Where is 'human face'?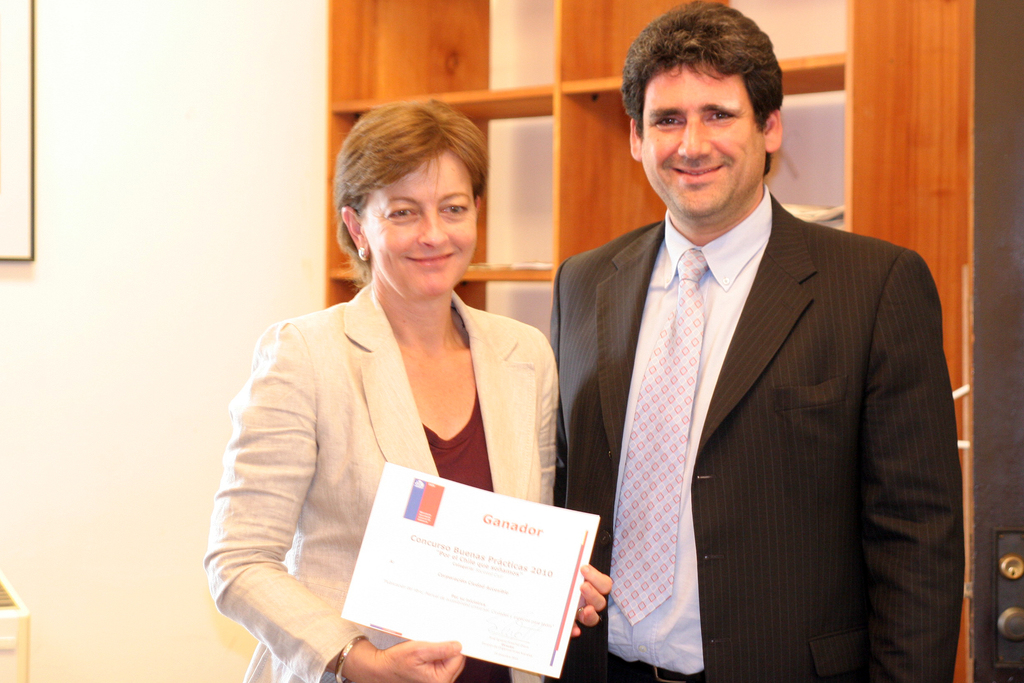
[left=640, top=60, right=762, bottom=210].
